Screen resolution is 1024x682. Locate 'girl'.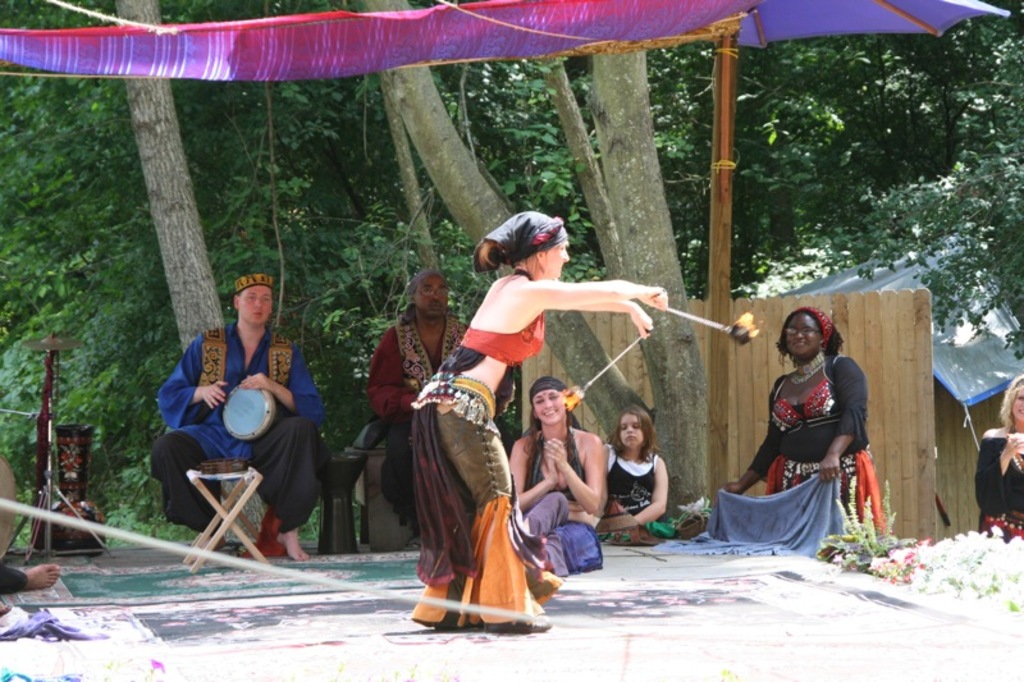
select_region(408, 205, 669, 636).
